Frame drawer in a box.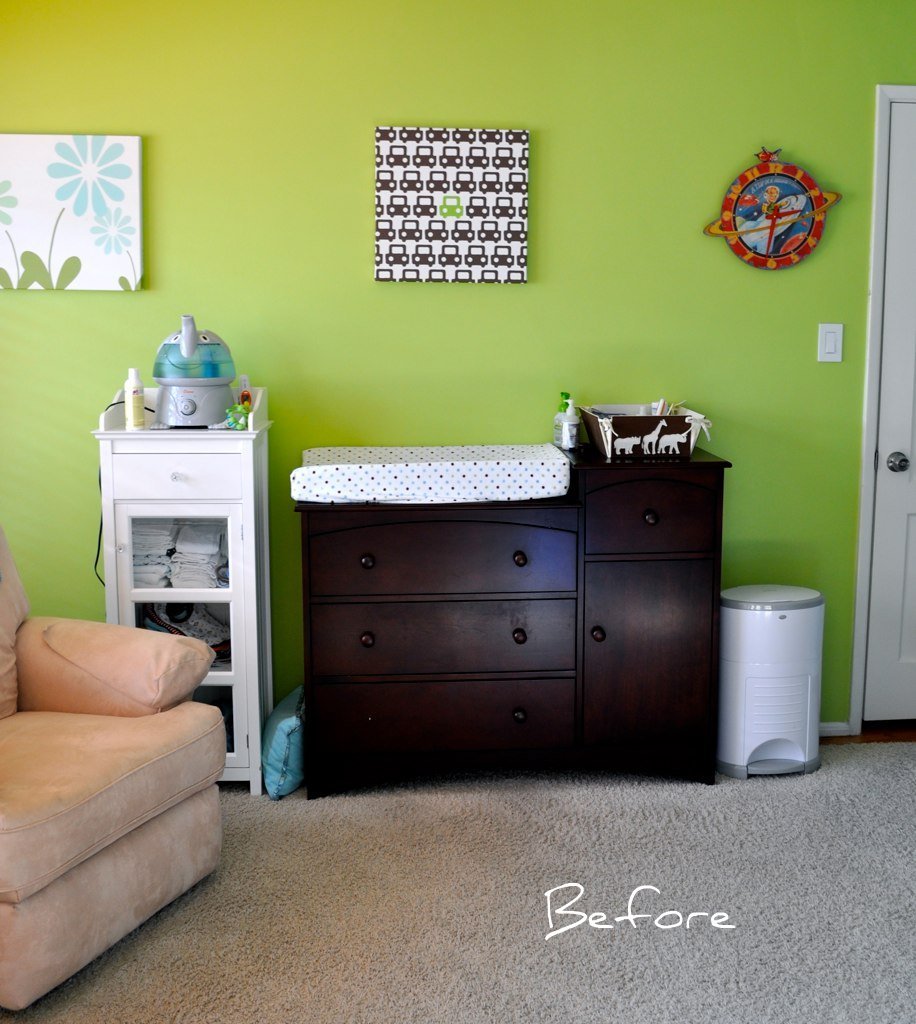
l=312, t=603, r=575, b=674.
